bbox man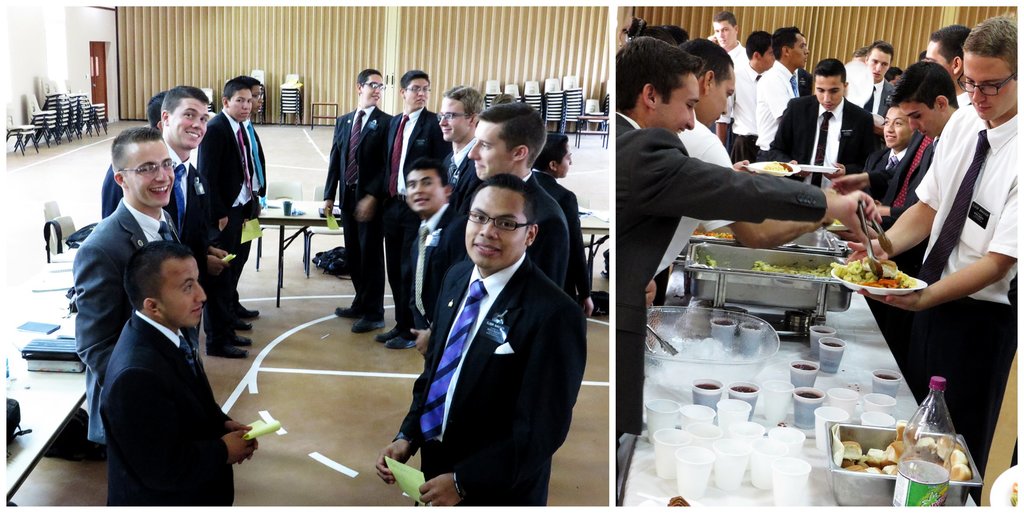
x1=317 y1=66 x2=392 y2=344
